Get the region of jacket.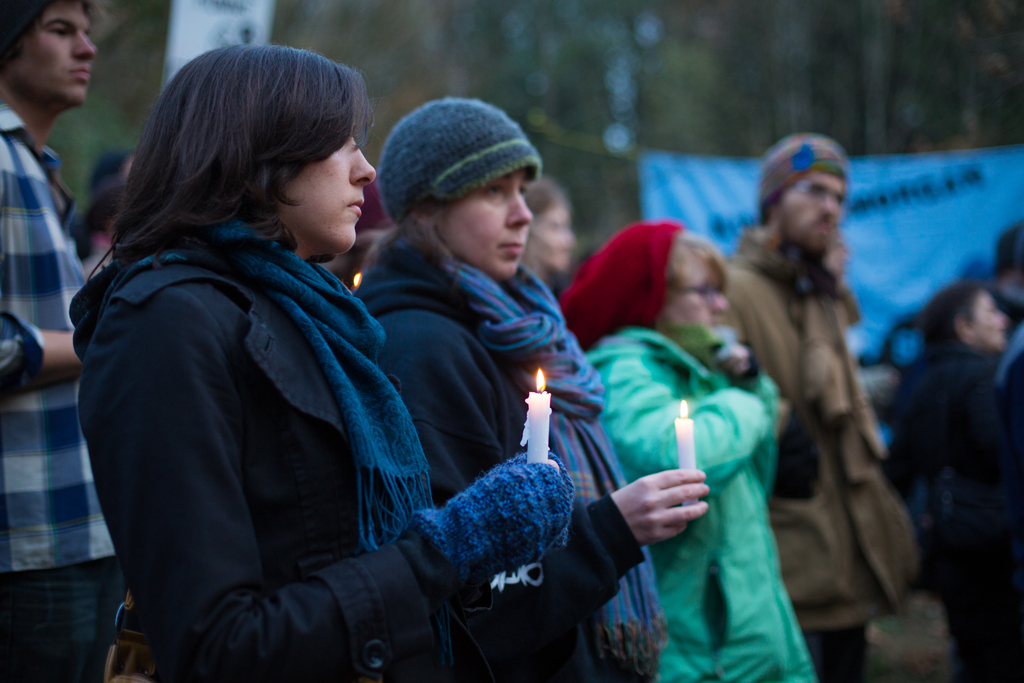
detection(714, 224, 926, 651).
